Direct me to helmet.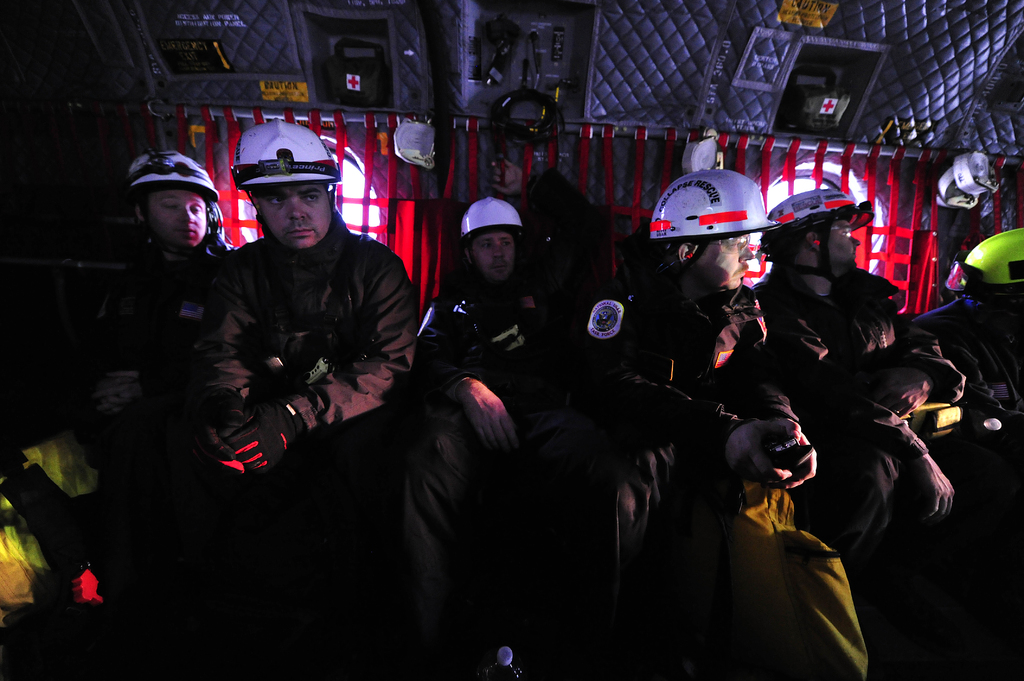
Direction: select_region(233, 116, 337, 260).
